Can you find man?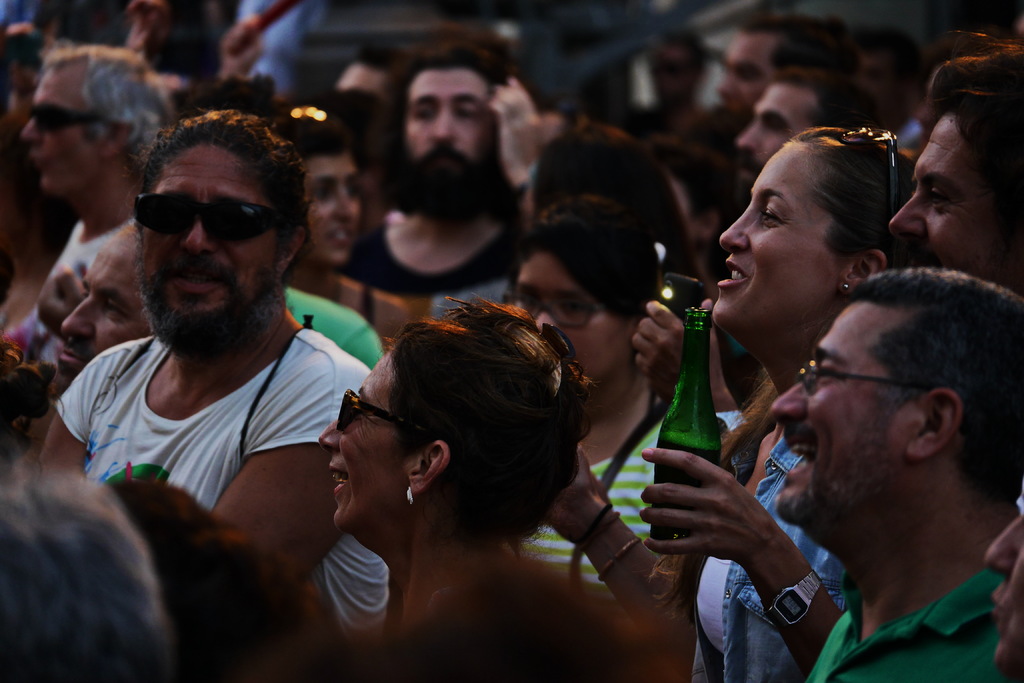
Yes, bounding box: select_region(37, 110, 395, 564).
